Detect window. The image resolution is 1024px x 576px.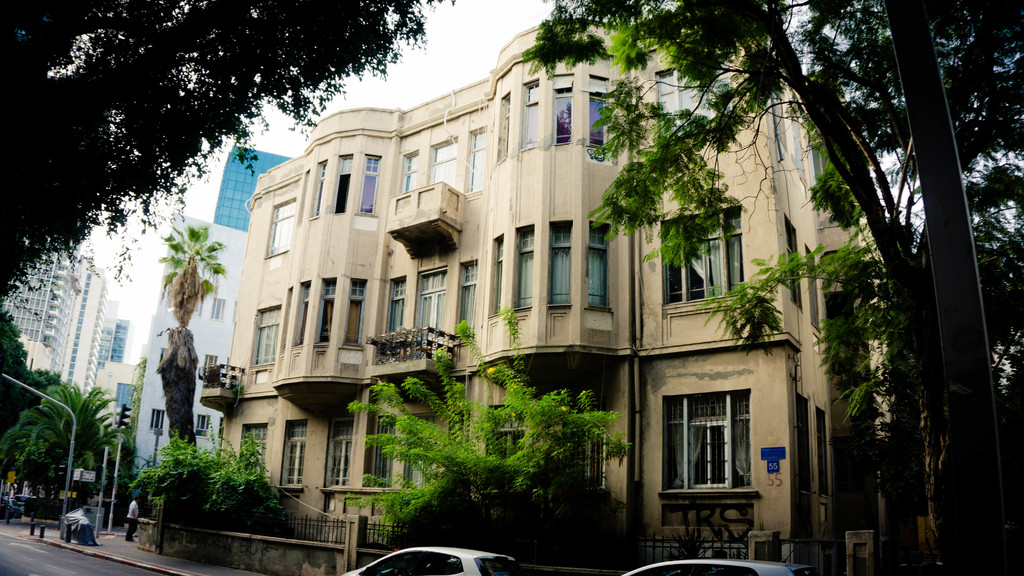
662:388:753:488.
